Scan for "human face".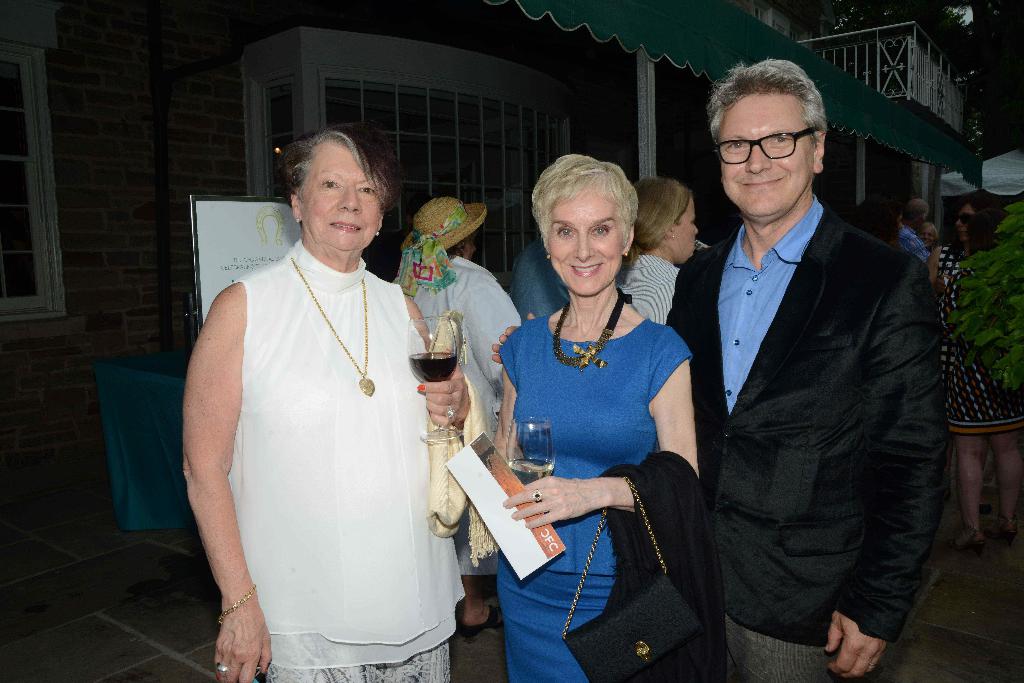
Scan result: x1=721 y1=94 x2=813 y2=218.
